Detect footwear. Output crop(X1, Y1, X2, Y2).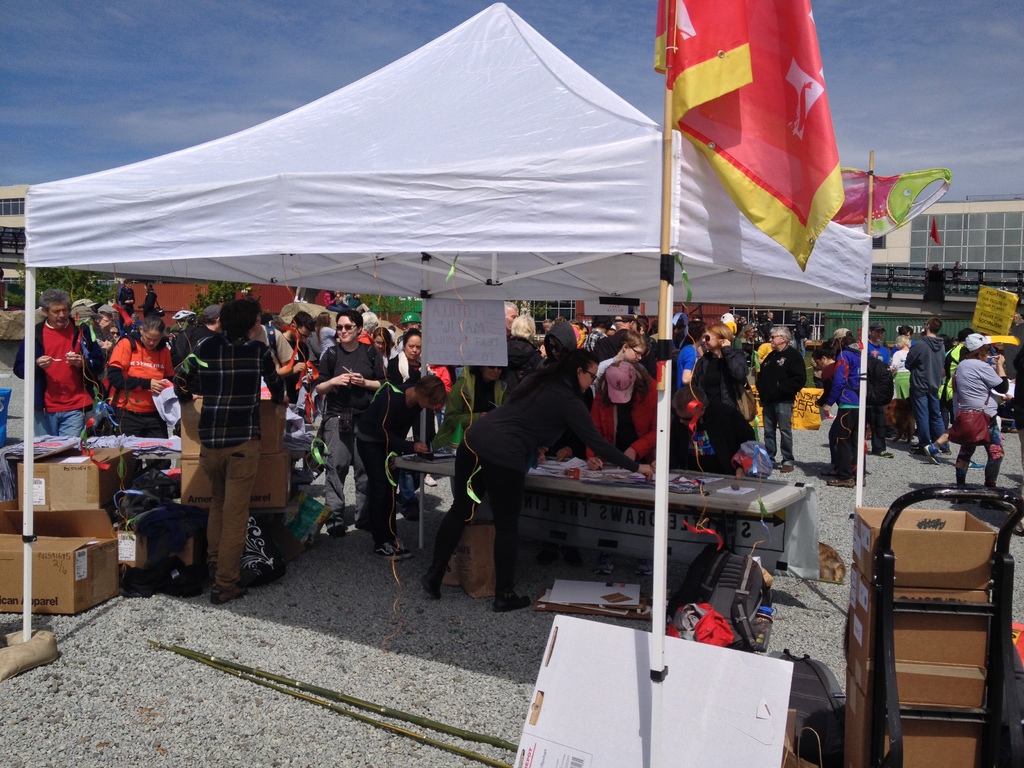
crop(779, 463, 792, 471).
